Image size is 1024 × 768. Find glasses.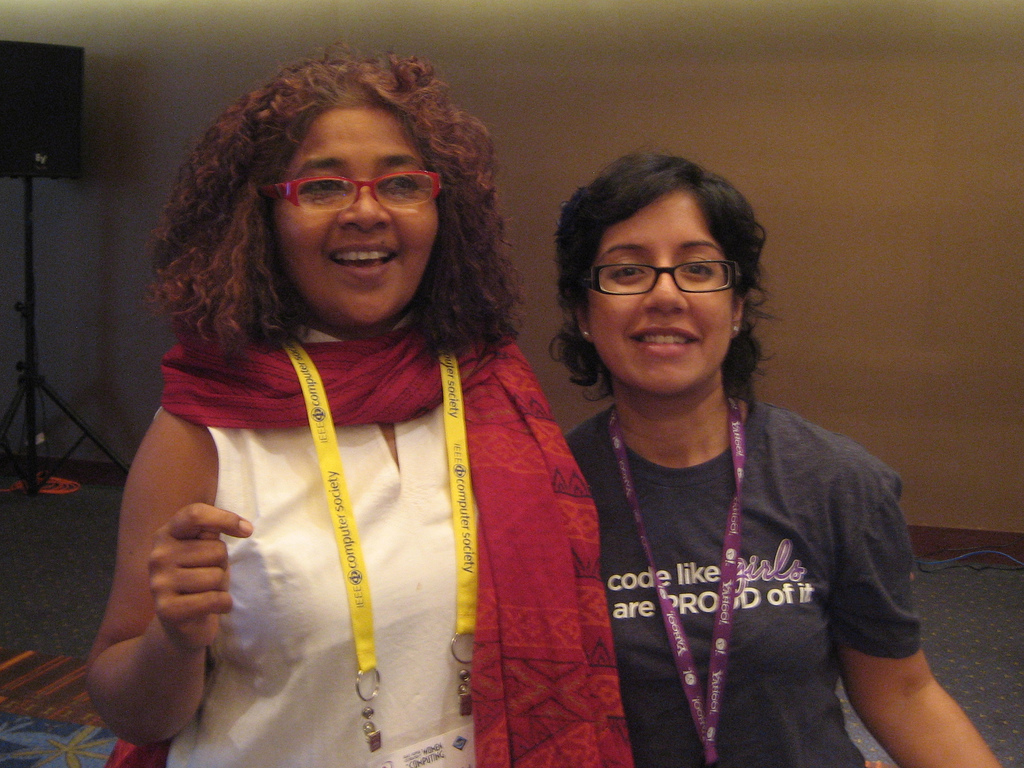
l=260, t=169, r=451, b=218.
